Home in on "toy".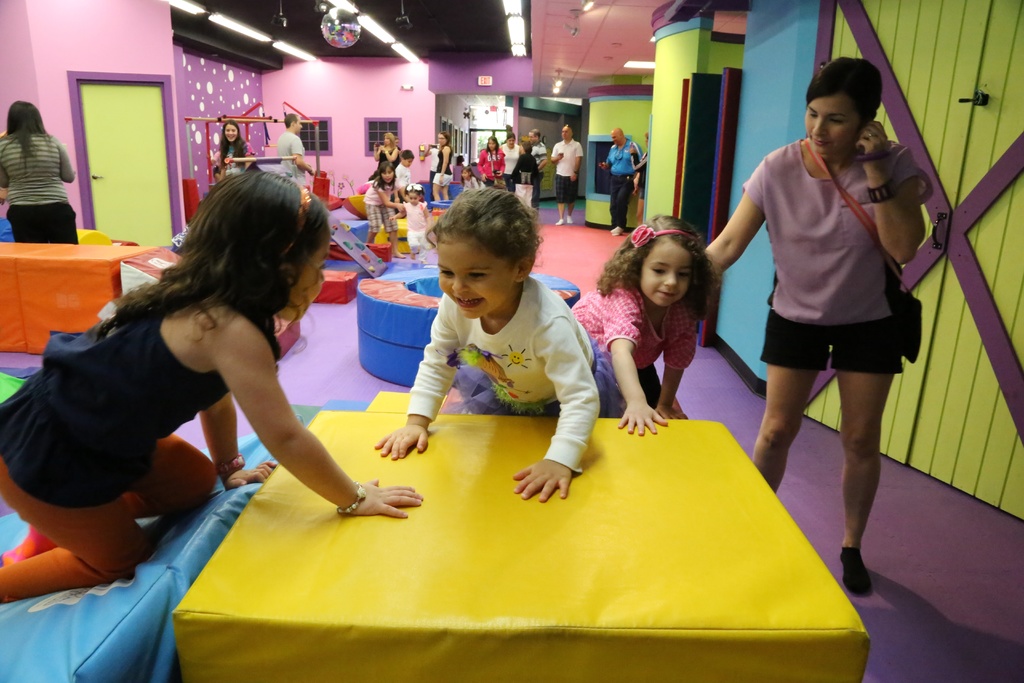
Homed in at (374,219,417,256).
